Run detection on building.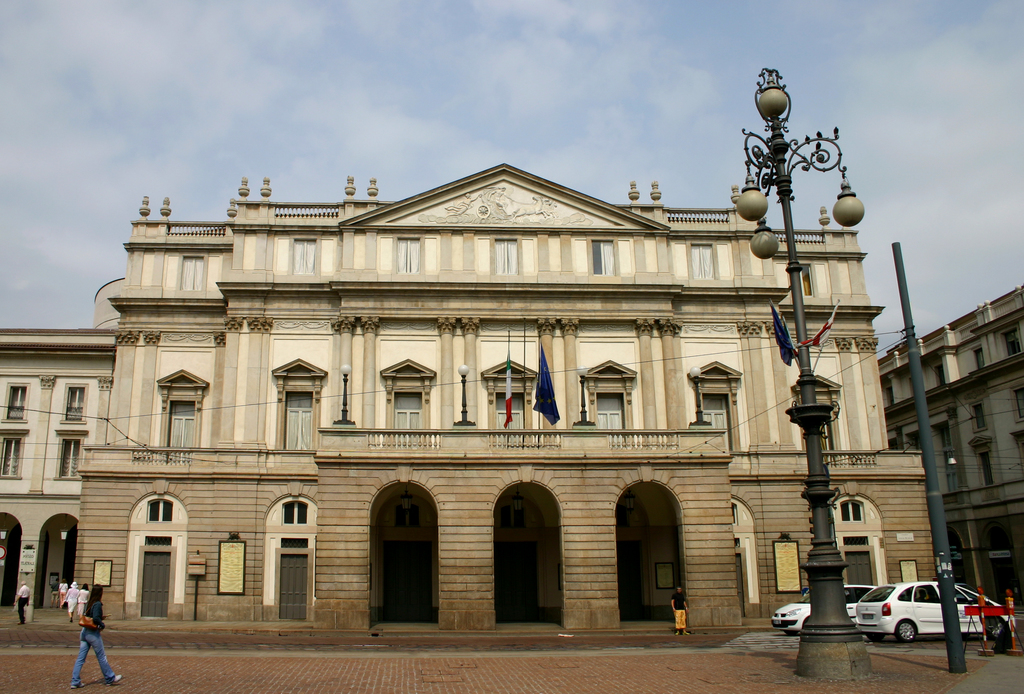
Result: <region>67, 157, 937, 639</region>.
